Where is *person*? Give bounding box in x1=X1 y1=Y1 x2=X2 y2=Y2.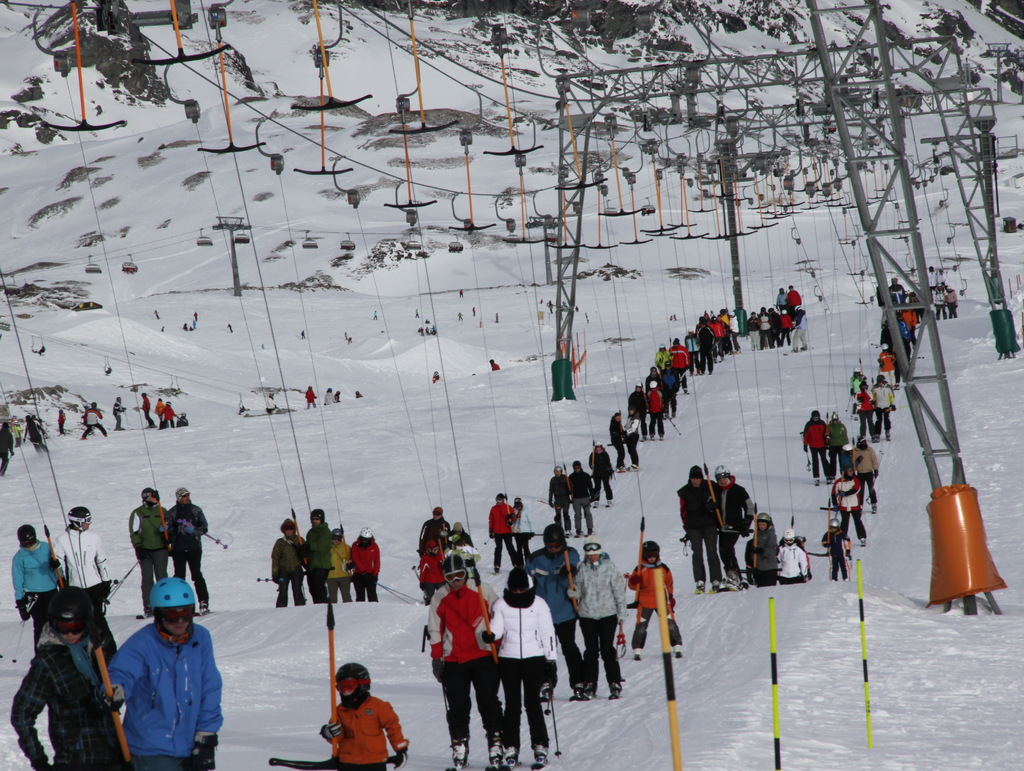
x1=626 y1=539 x2=687 y2=662.
